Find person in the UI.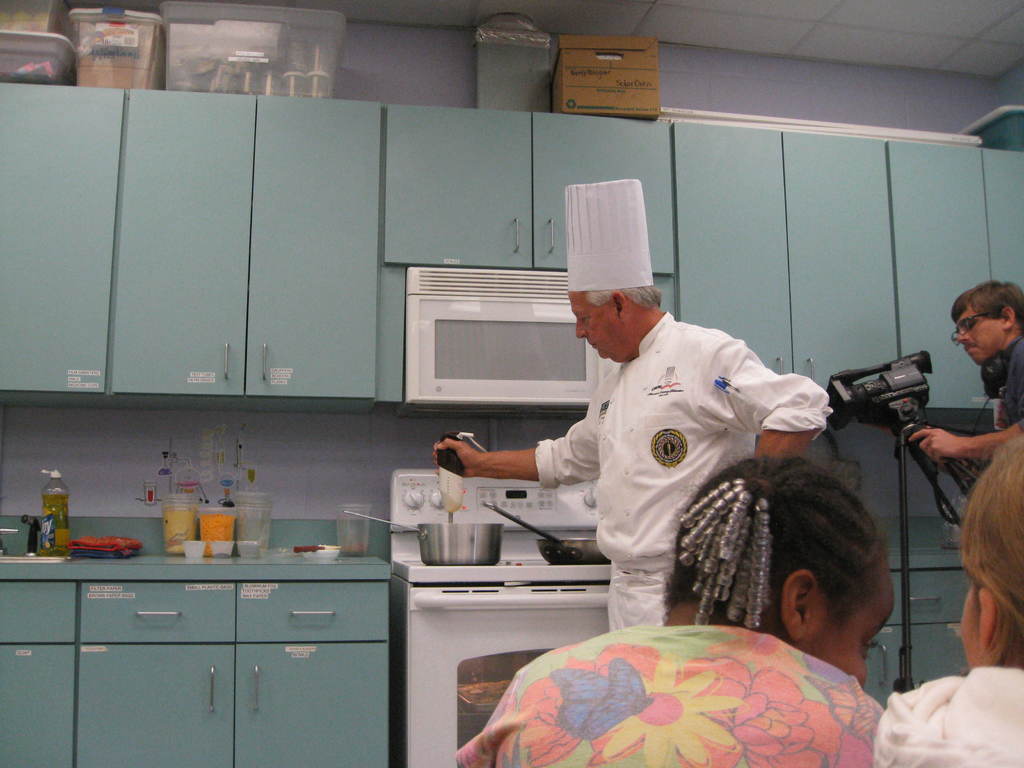
UI element at box(876, 435, 1023, 767).
